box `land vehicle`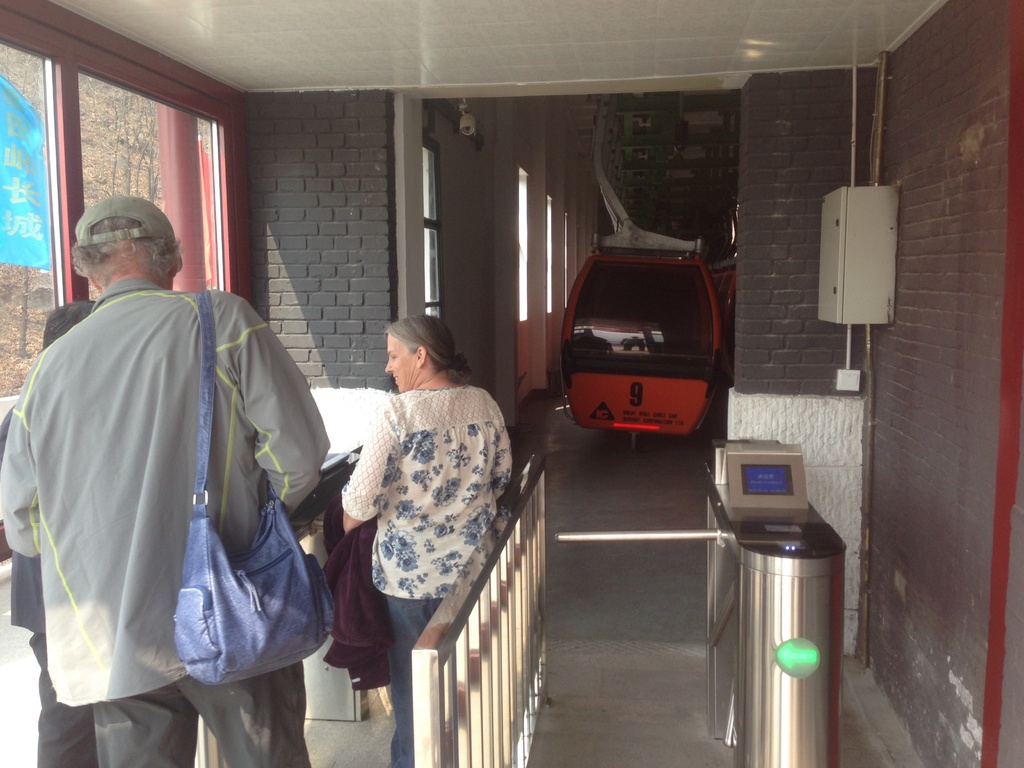
[542,228,730,454]
